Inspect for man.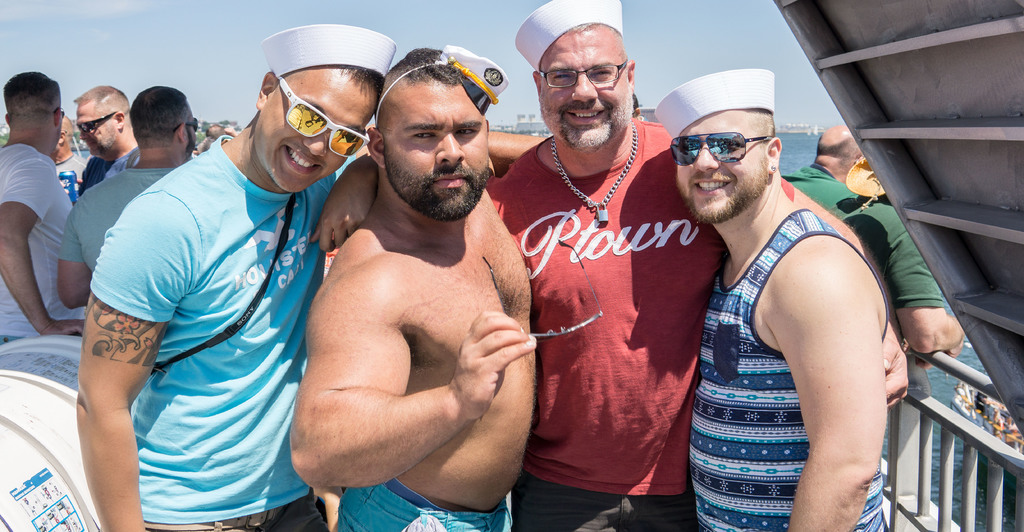
Inspection: [202,120,233,140].
